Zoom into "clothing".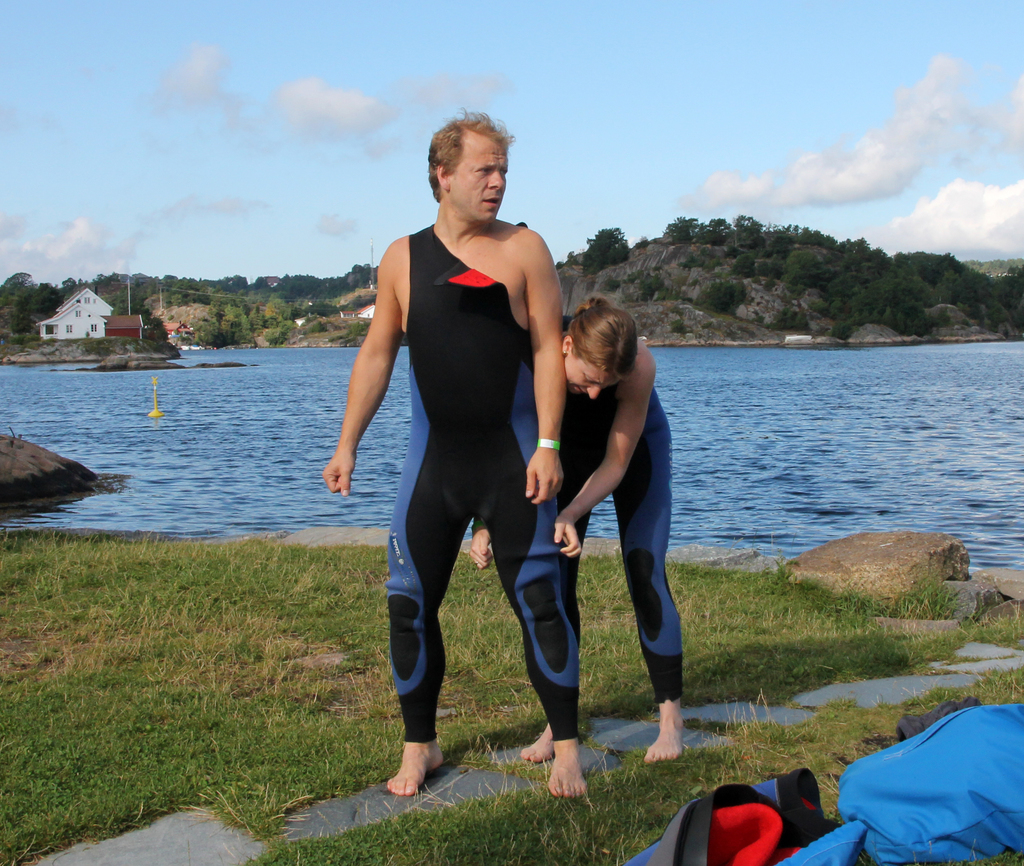
Zoom target: crop(472, 373, 688, 708).
